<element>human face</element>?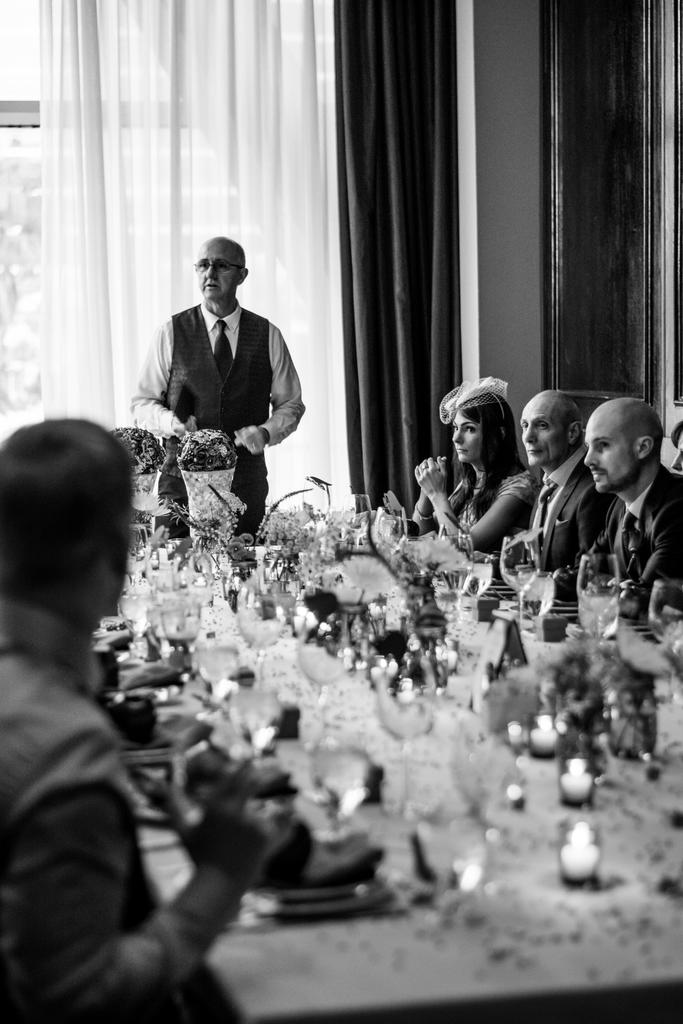
crop(583, 421, 643, 493)
